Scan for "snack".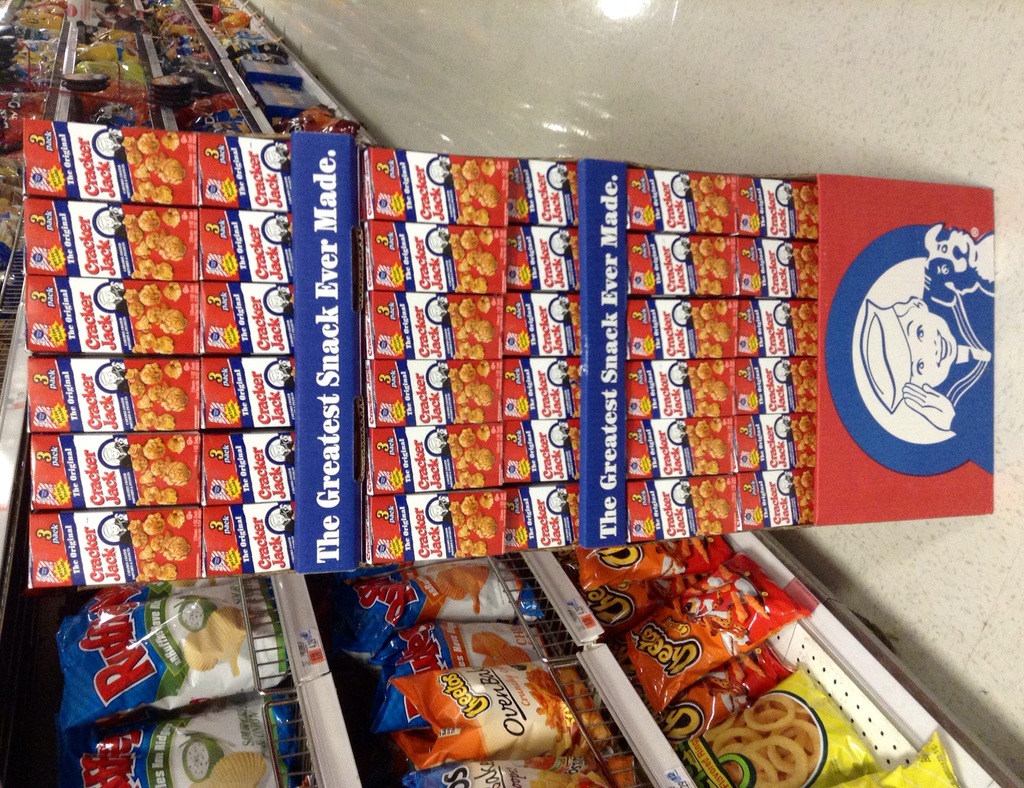
Scan result: box=[449, 232, 496, 294].
